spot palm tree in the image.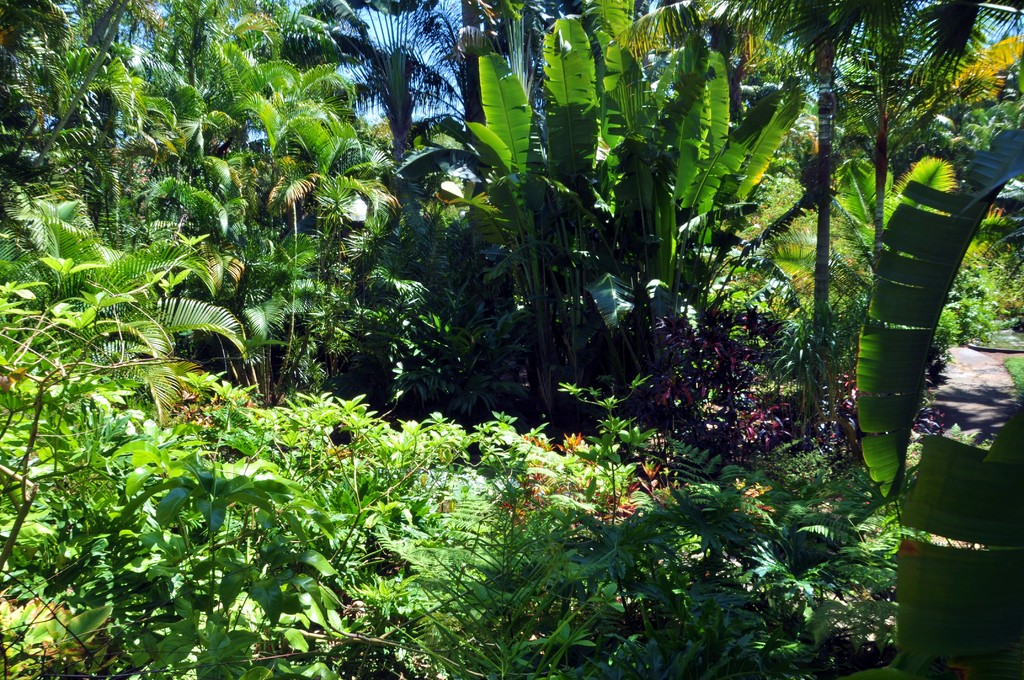
palm tree found at <bbox>476, 3, 621, 216</bbox>.
